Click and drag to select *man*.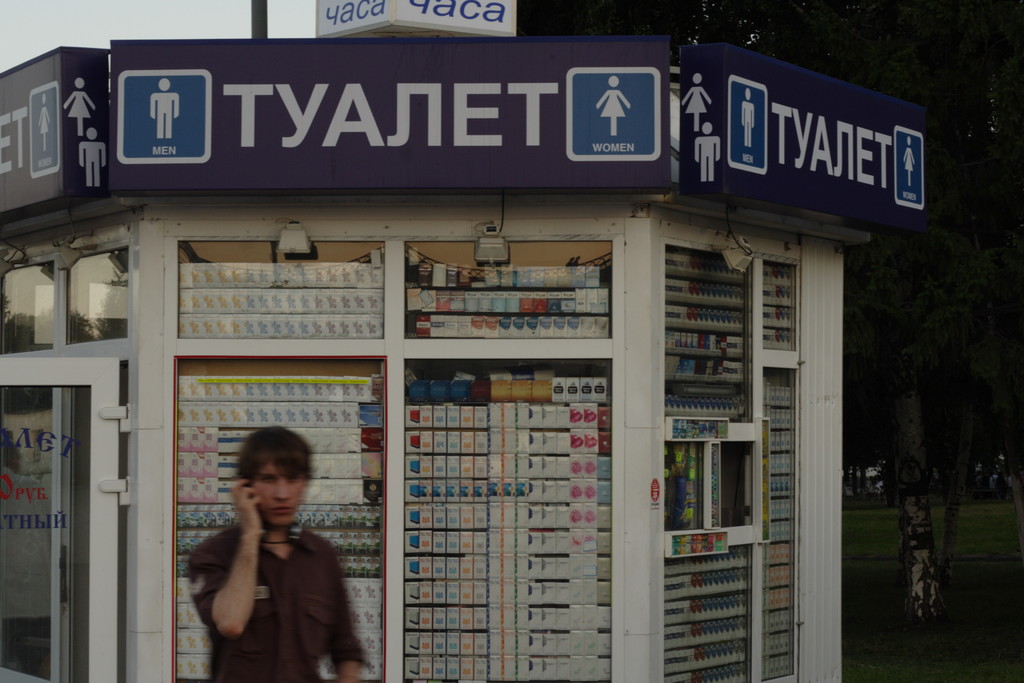
Selection: box=[740, 88, 759, 149].
